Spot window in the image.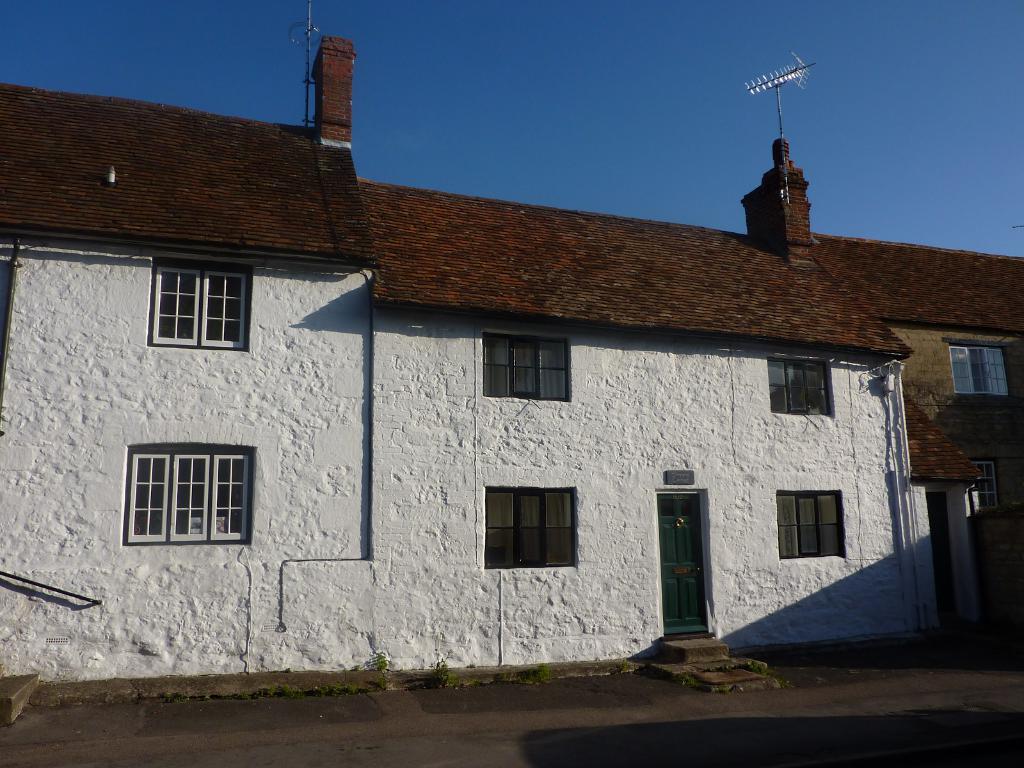
window found at bbox(478, 482, 582, 565).
